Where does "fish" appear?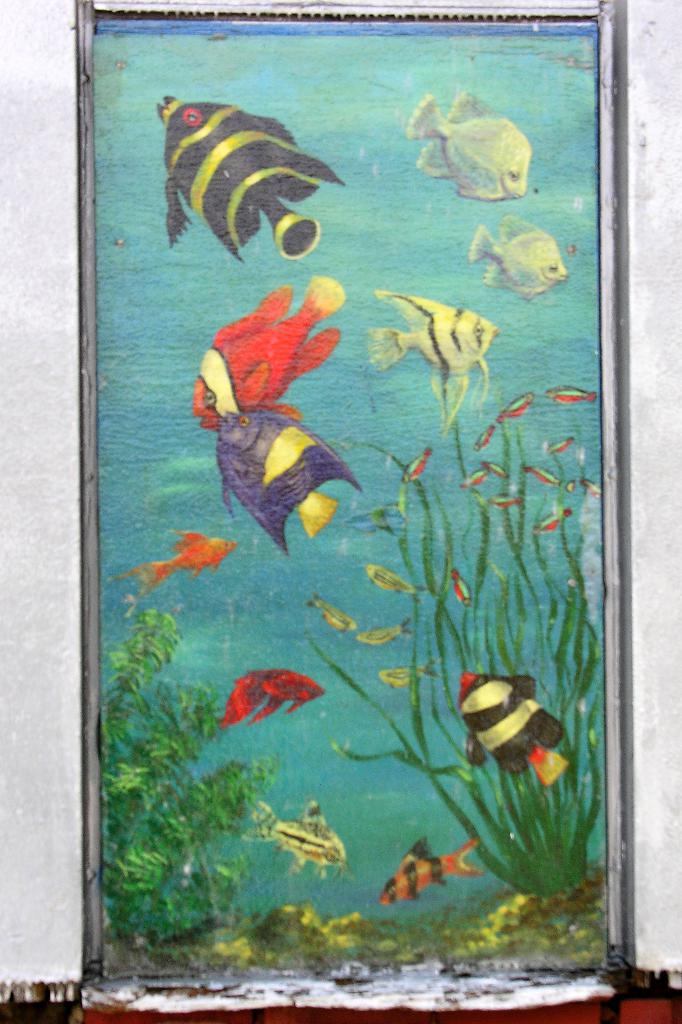
Appears at [x1=488, y1=491, x2=521, y2=509].
